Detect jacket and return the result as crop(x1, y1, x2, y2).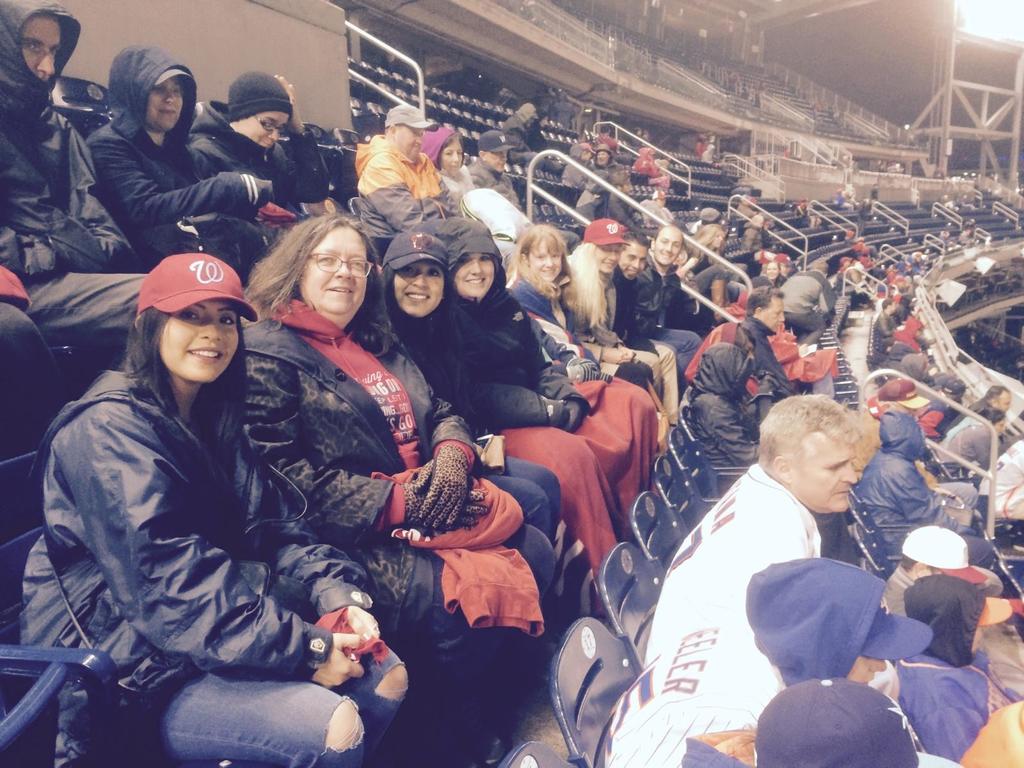
crop(857, 405, 950, 541).
